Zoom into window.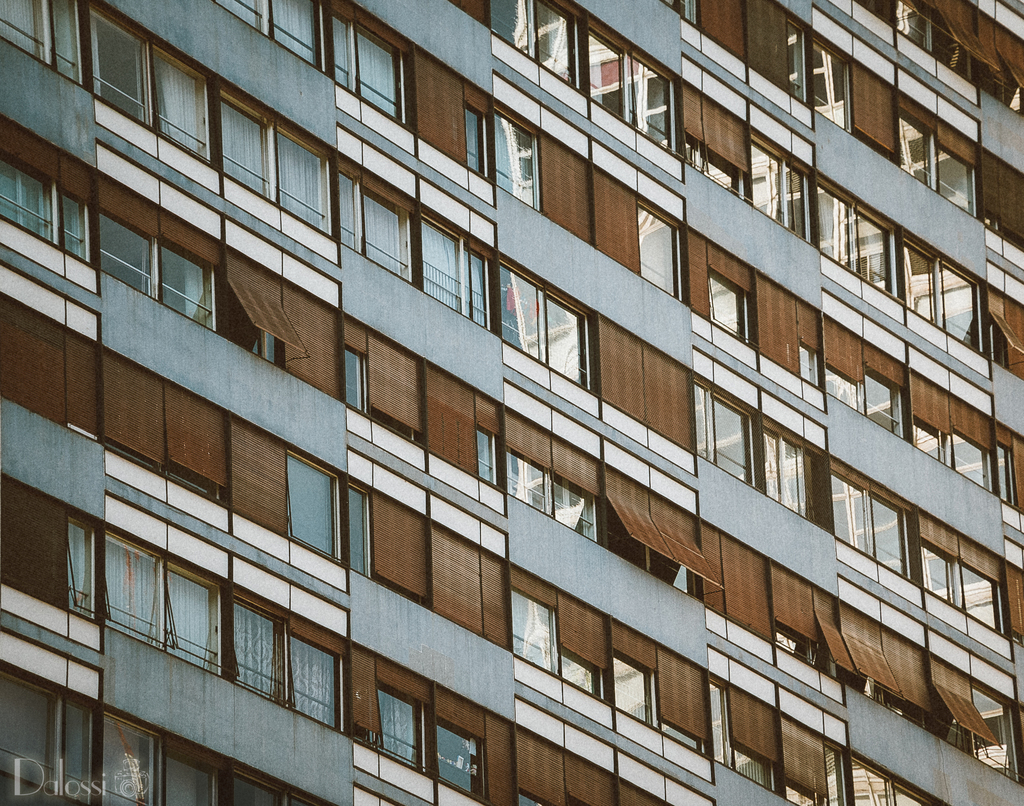
Zoom target: bbox=[830, 316, 916, 446].
